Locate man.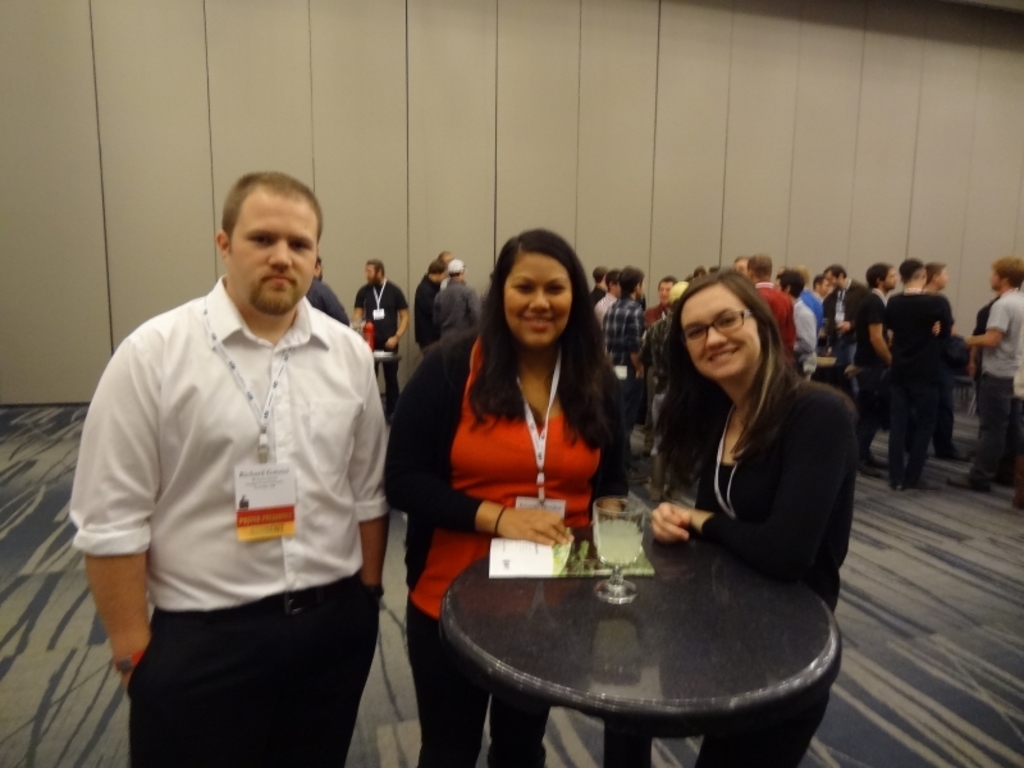
Bounding box: 852:261:899:479.
